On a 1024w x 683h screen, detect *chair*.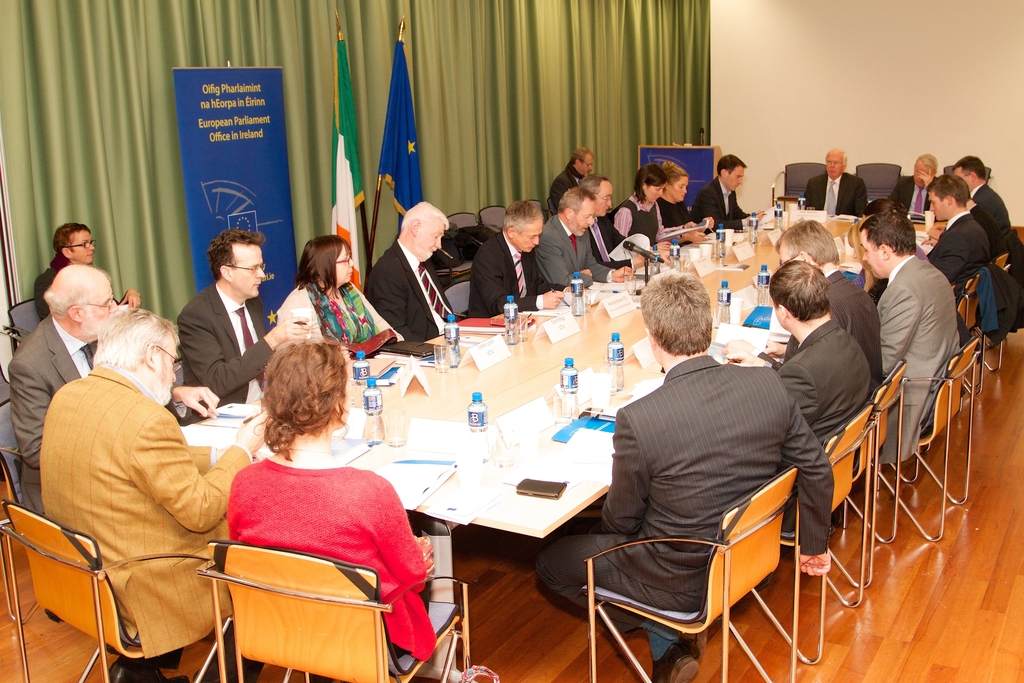
0 501 236 682.
